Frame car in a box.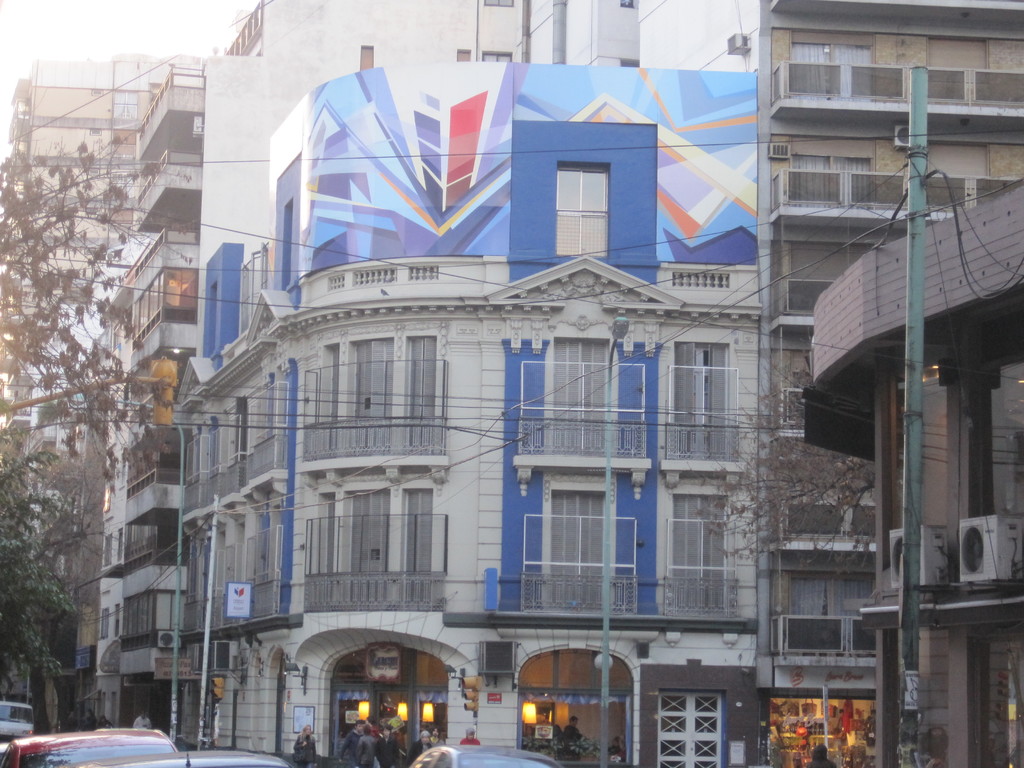
2,736,173,767.
